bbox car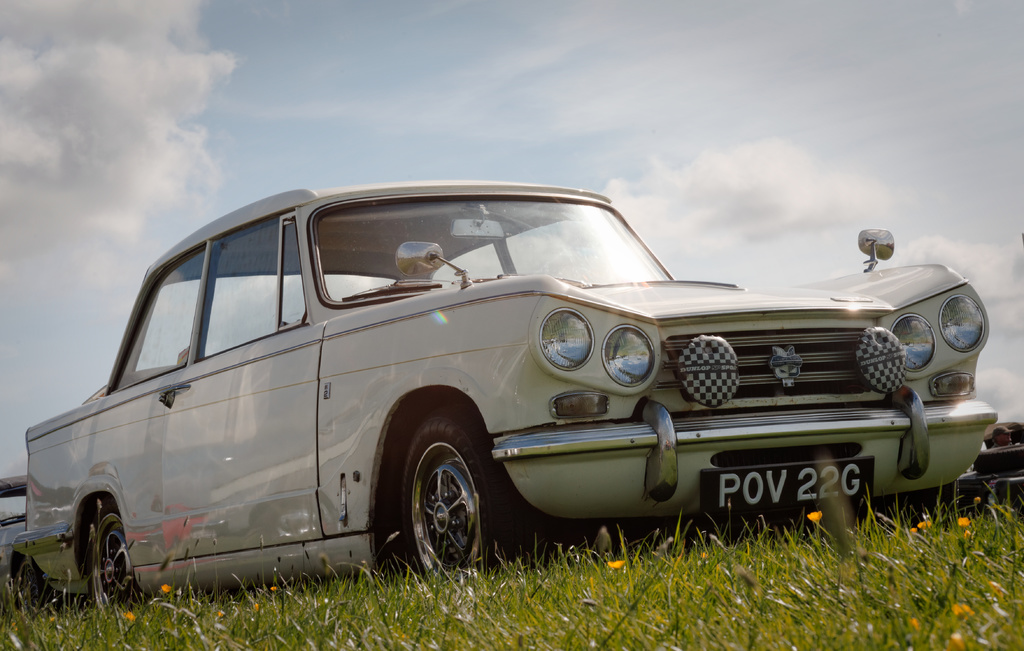
Rect(0, 475, 28, 579)
